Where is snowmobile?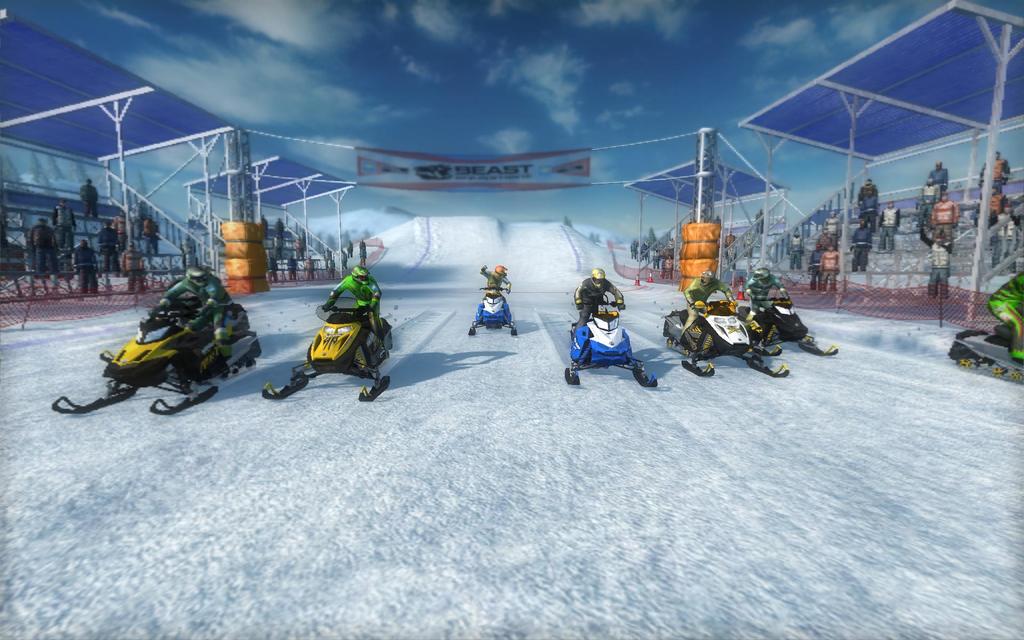
[left=951, top=319, right=1023, bottom=386].
